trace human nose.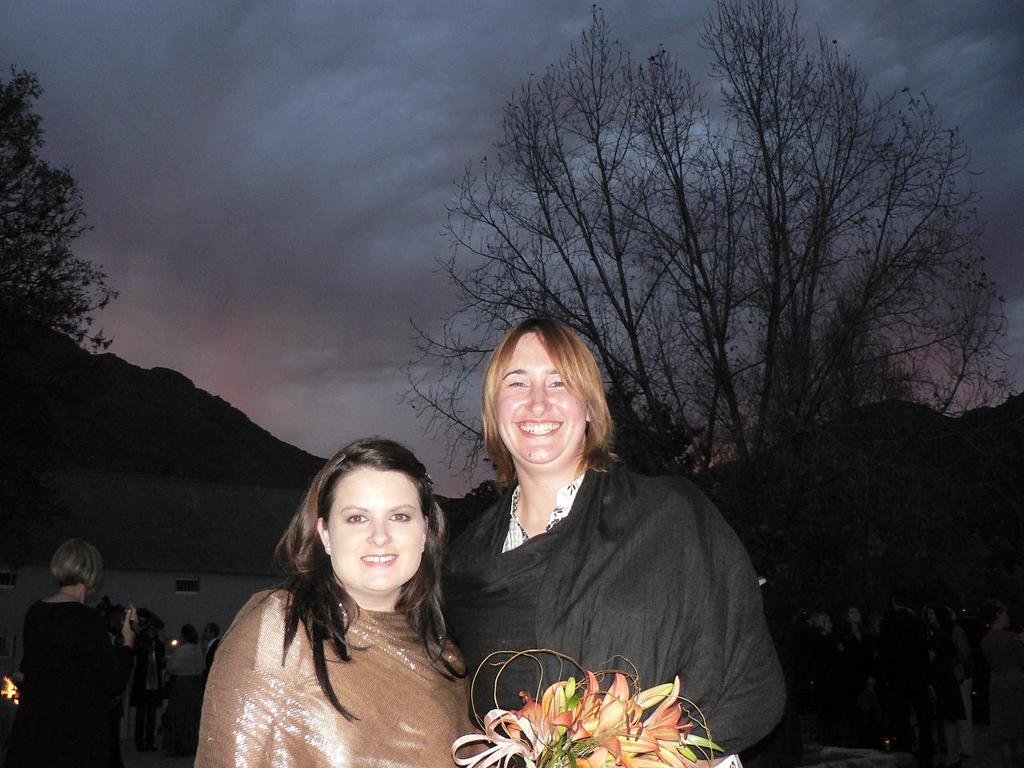
Traced to box=[525, 384, 552, 417].
